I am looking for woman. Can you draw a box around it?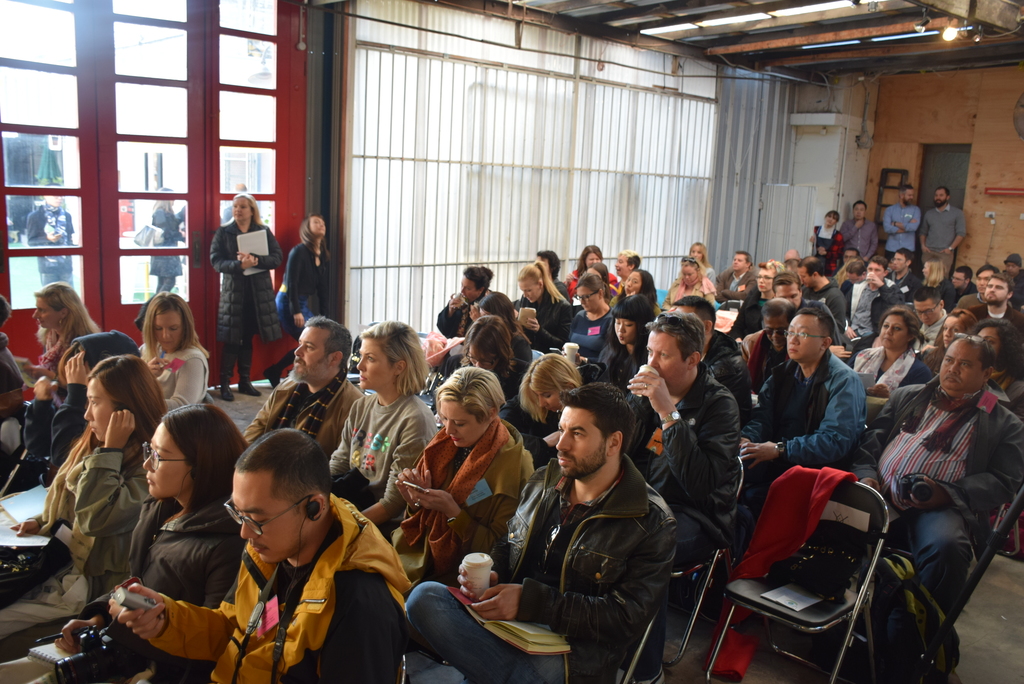
Sure, the bounding box is rect(565, 271, 616, 361).
